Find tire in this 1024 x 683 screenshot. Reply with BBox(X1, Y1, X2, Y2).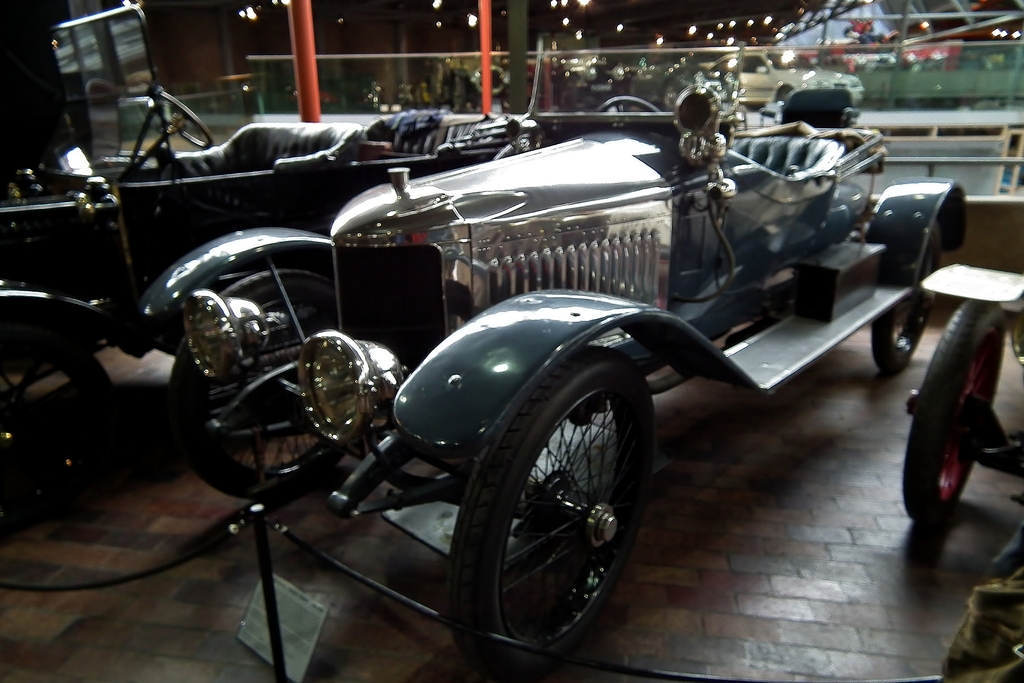
BBox(900, 305, 1003, 522).
